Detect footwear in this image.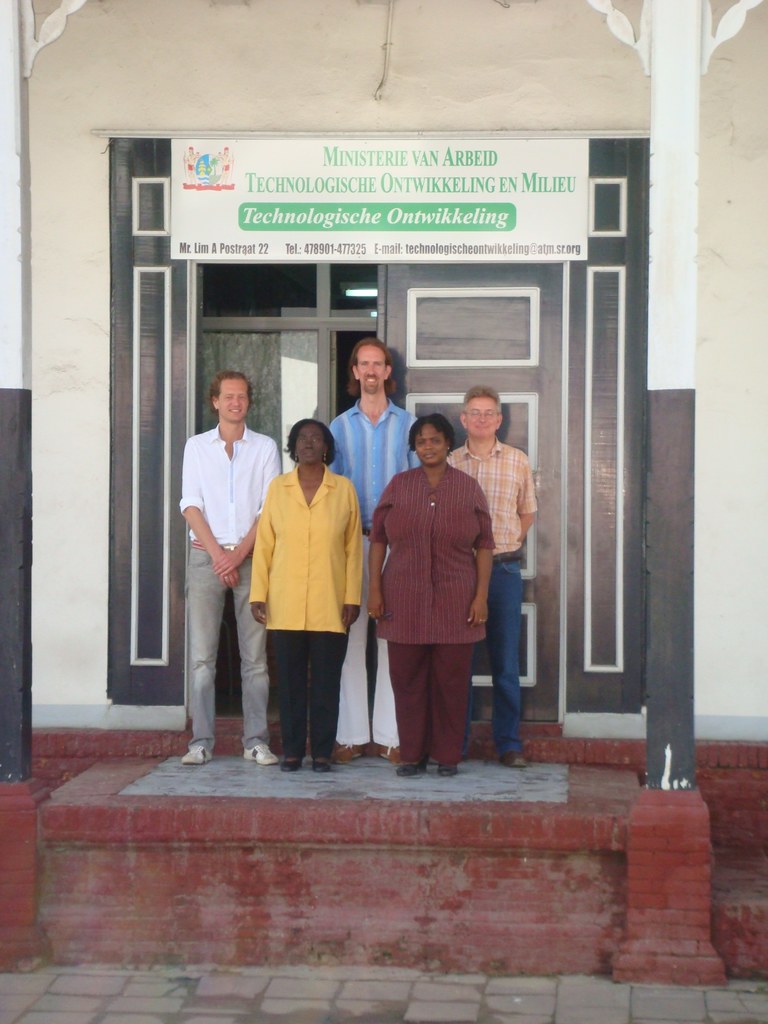
Detection: <bbox>313, 753, 334, 769</bbox>.
